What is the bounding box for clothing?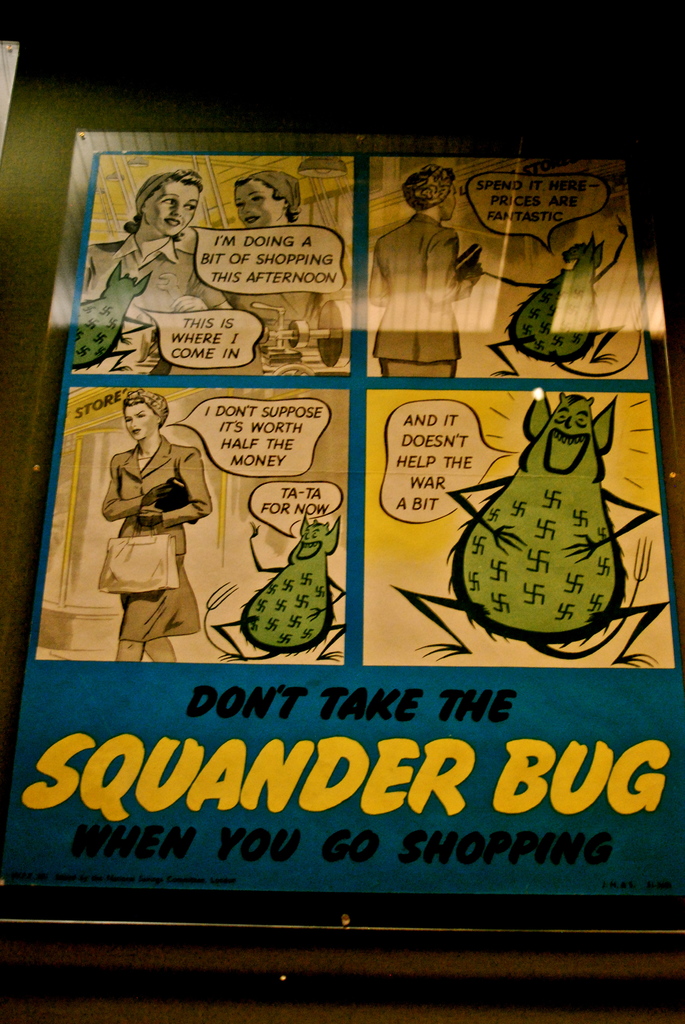
[left=93, top=400, right=216, bottom=643].
